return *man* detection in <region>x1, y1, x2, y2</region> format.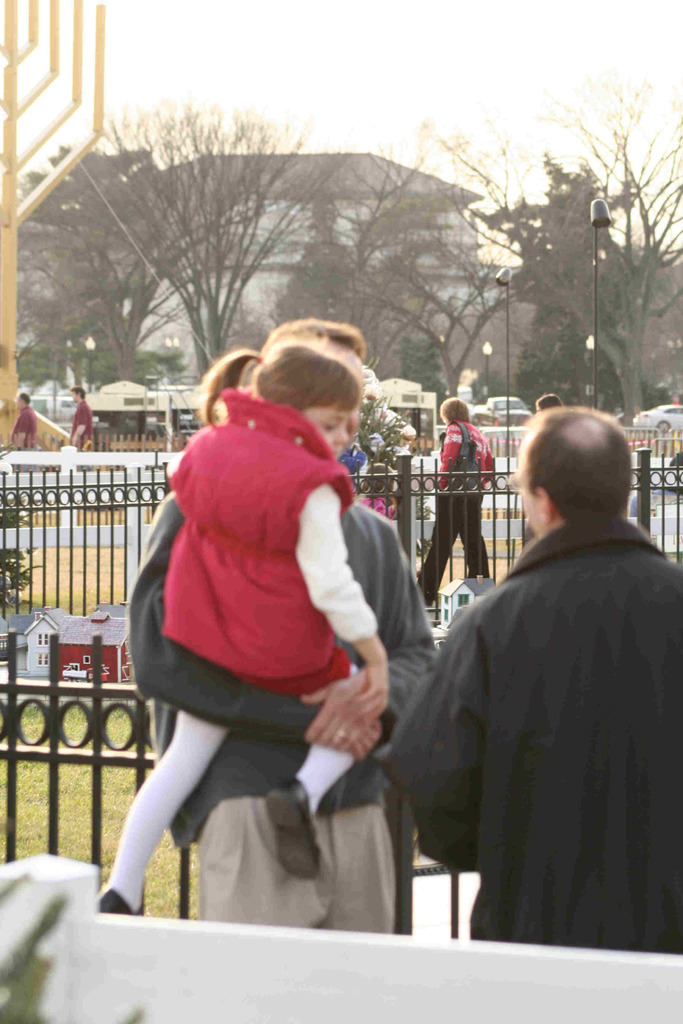
<region>127, 357, 451, 934</region>.
